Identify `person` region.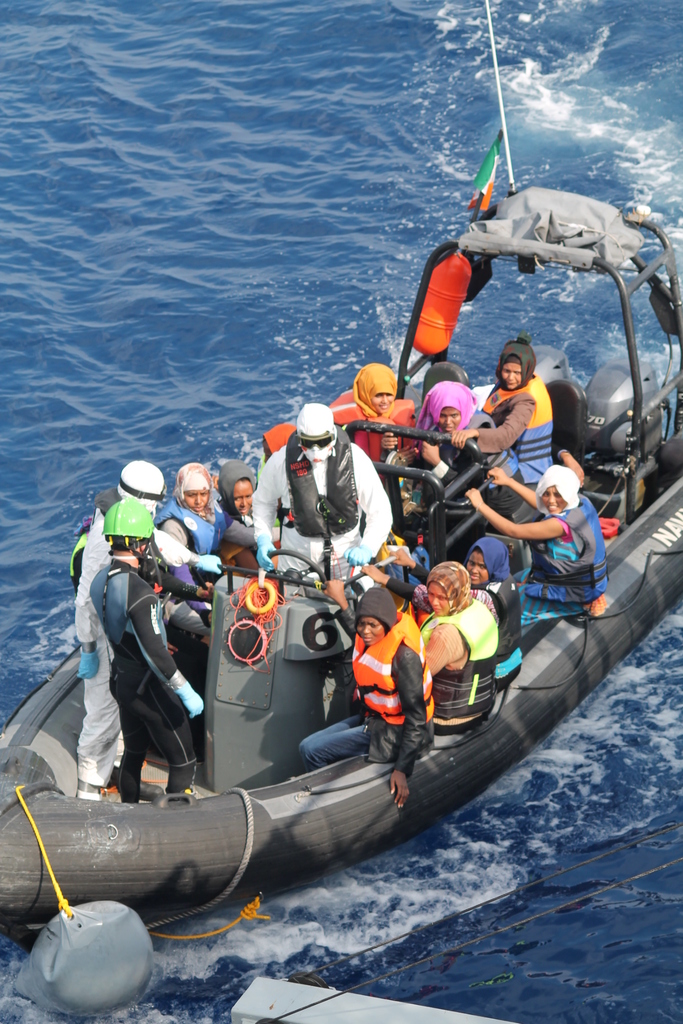
Region: box(359, 533, 533, 694).
